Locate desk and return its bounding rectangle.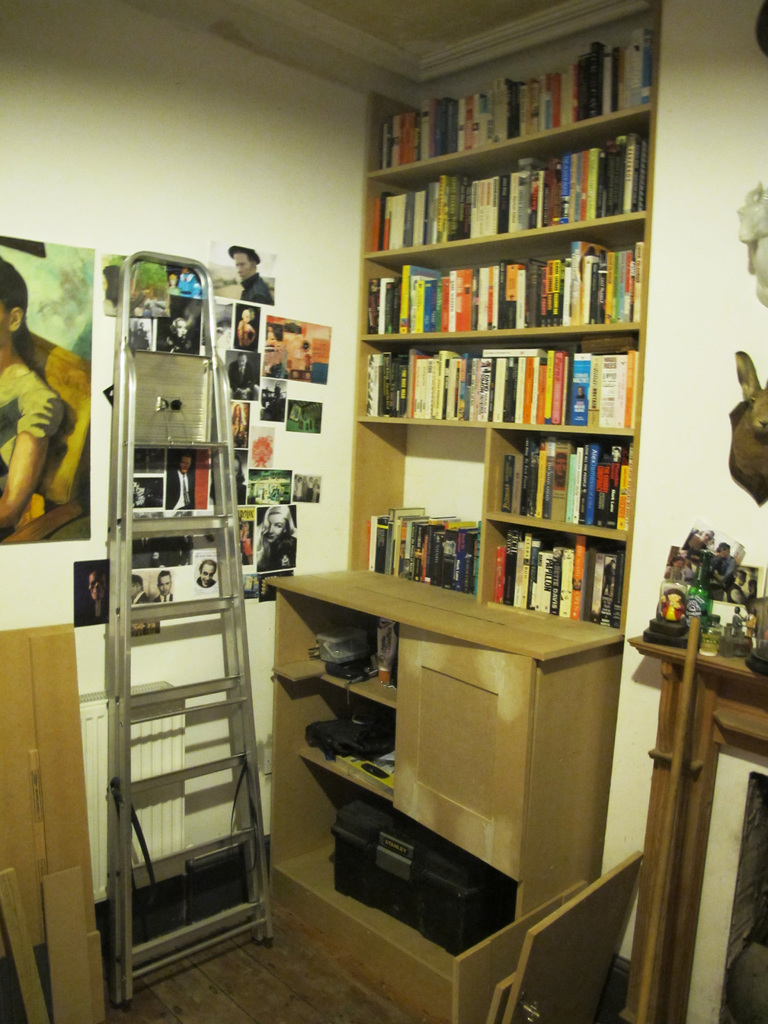
pyautogui.locateOnScreen(235, 567, 651, 947).
